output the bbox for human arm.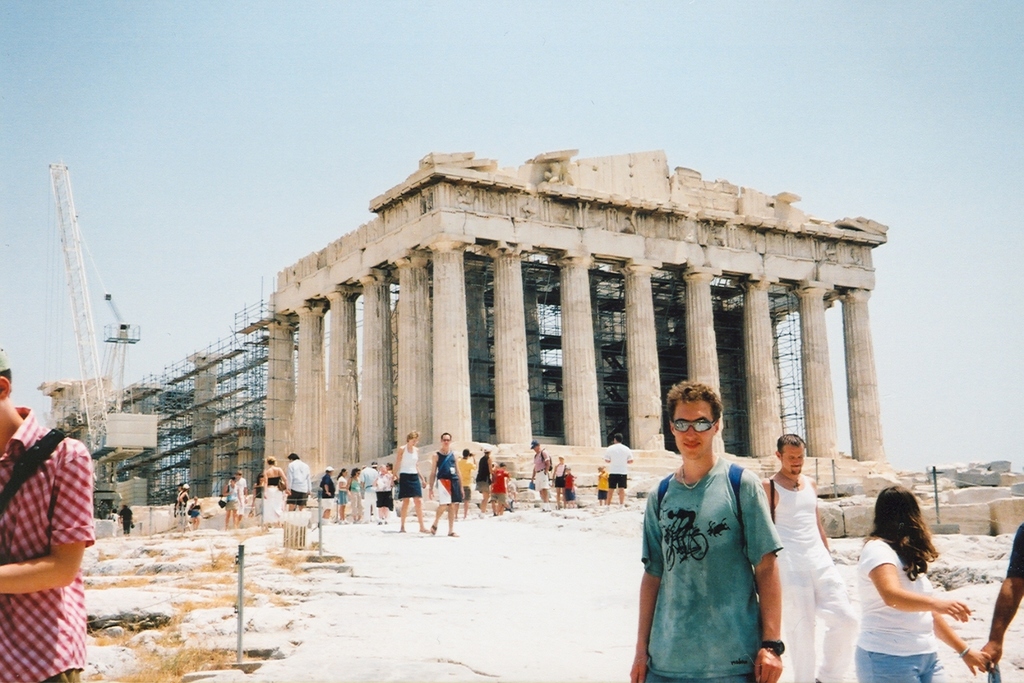
261, 468, 266, 495.
